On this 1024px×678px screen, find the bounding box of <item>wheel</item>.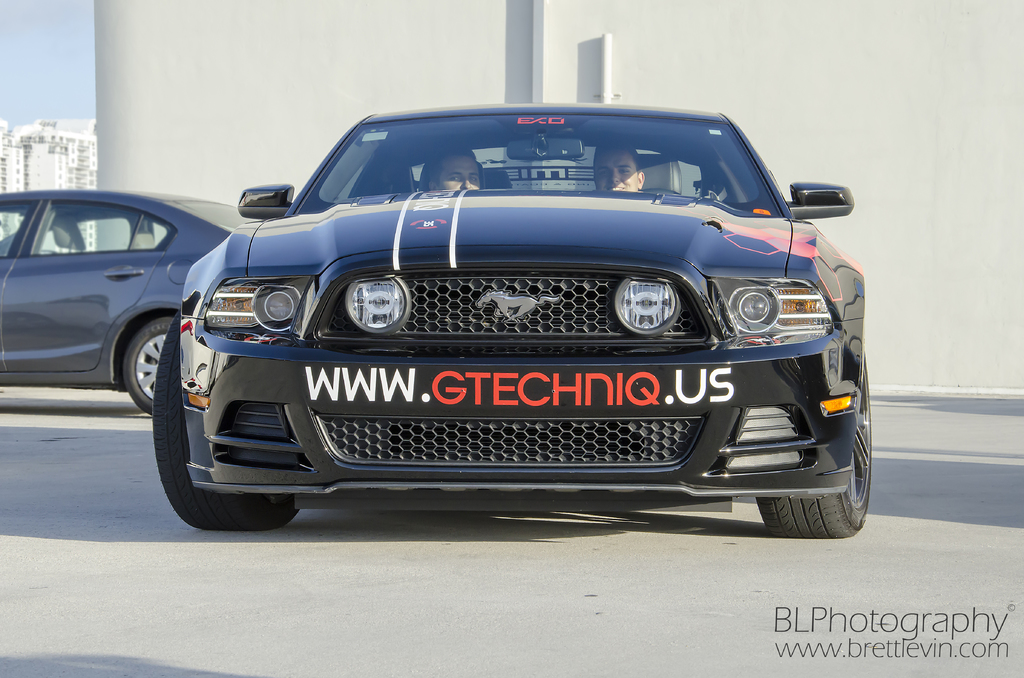
Bounding box: x1=122, y1=312, x2=176, y2=417.
